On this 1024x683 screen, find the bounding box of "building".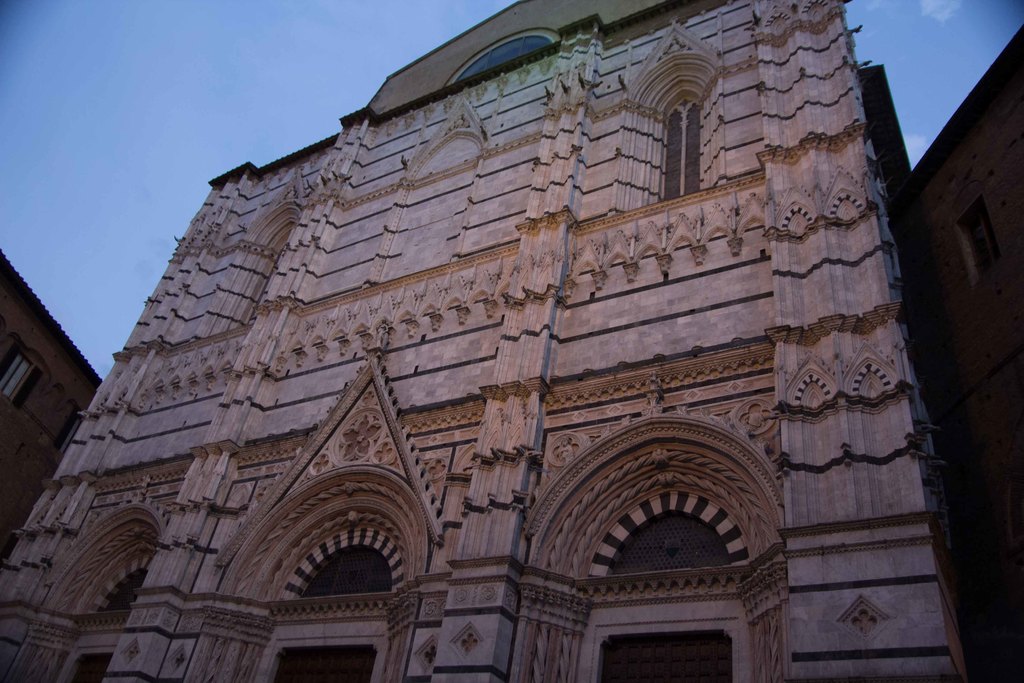
Bounding box: bbox=[3, 252, 109, 559].
